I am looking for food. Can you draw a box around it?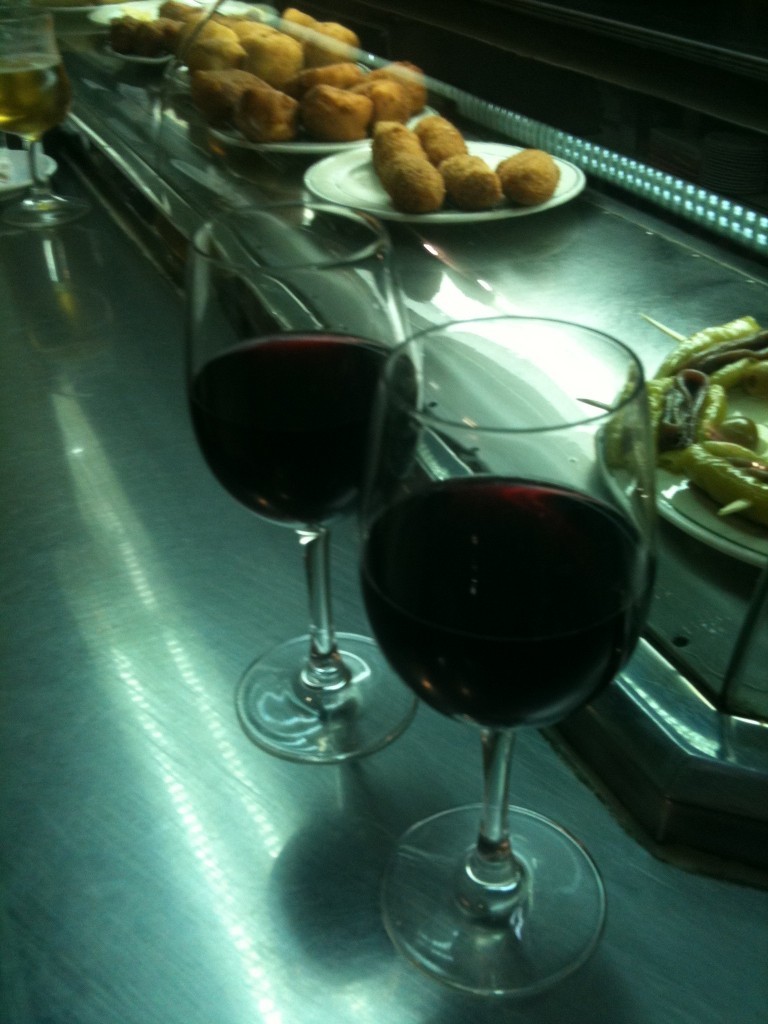
Sure, the bounding box is <bbox>436, 147, 509, 205</bbox>.
